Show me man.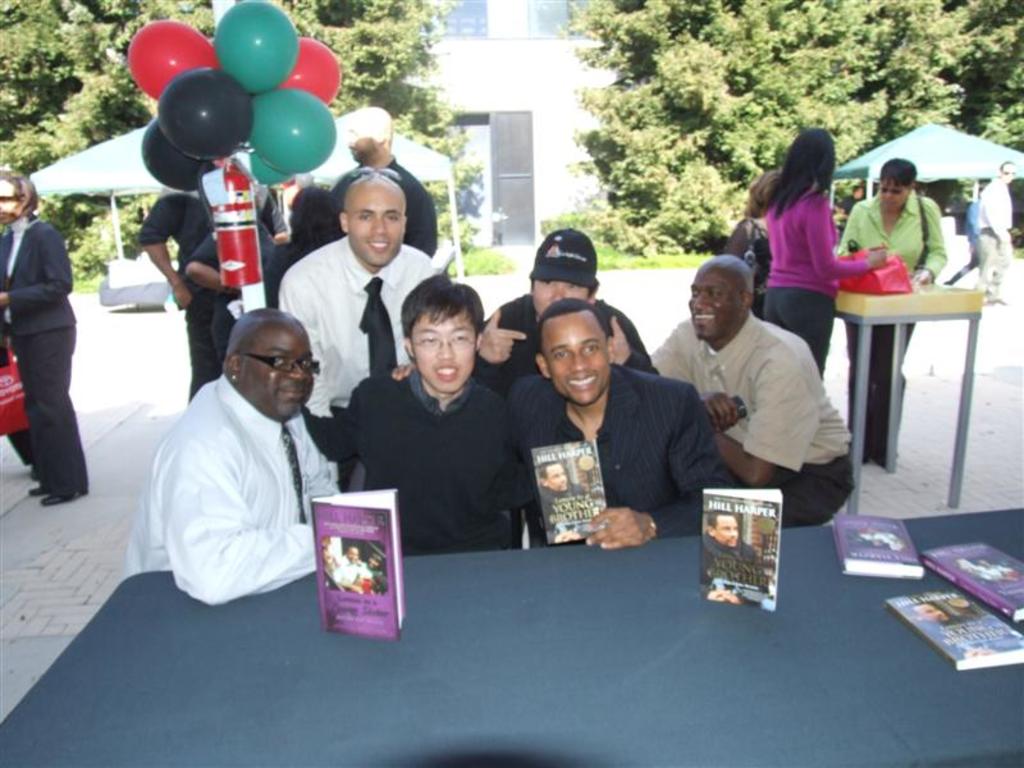
man is here: bbox(333, 548, 372, 582).
